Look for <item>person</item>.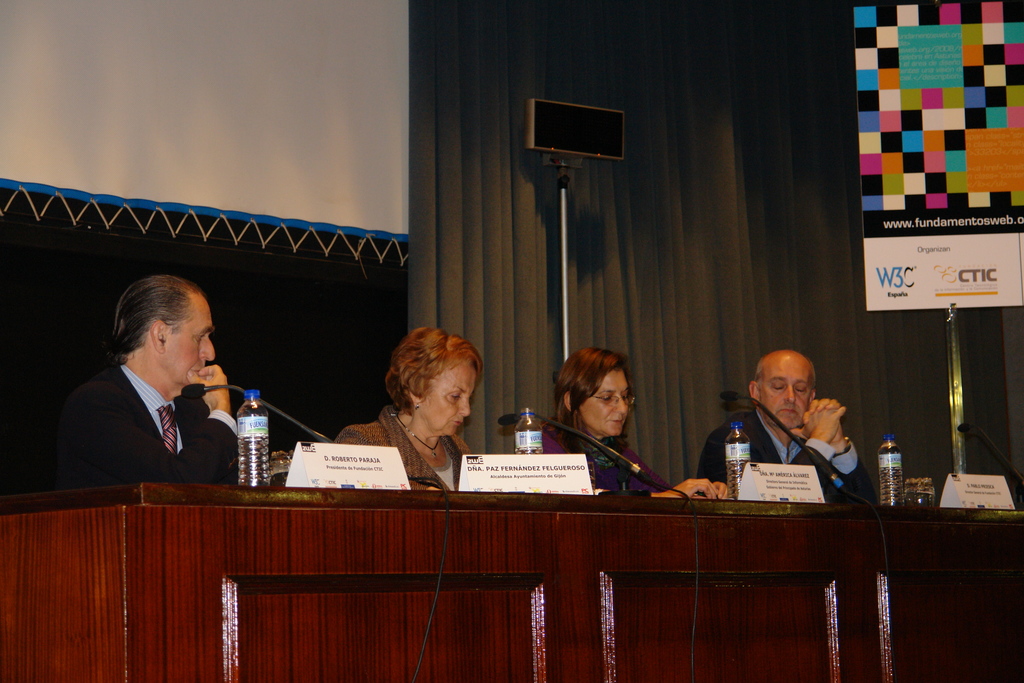
Found: <region>336, 315, 474, 486</region>.
